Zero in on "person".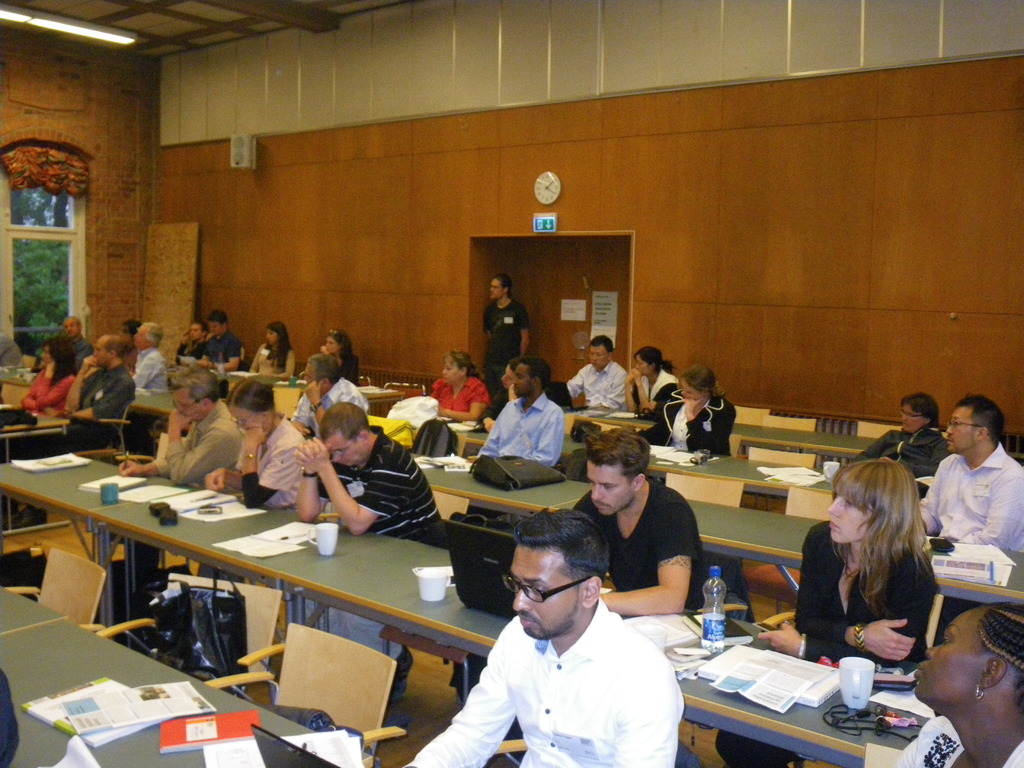
Zeroed in: (879, 598, 1023, 767).
